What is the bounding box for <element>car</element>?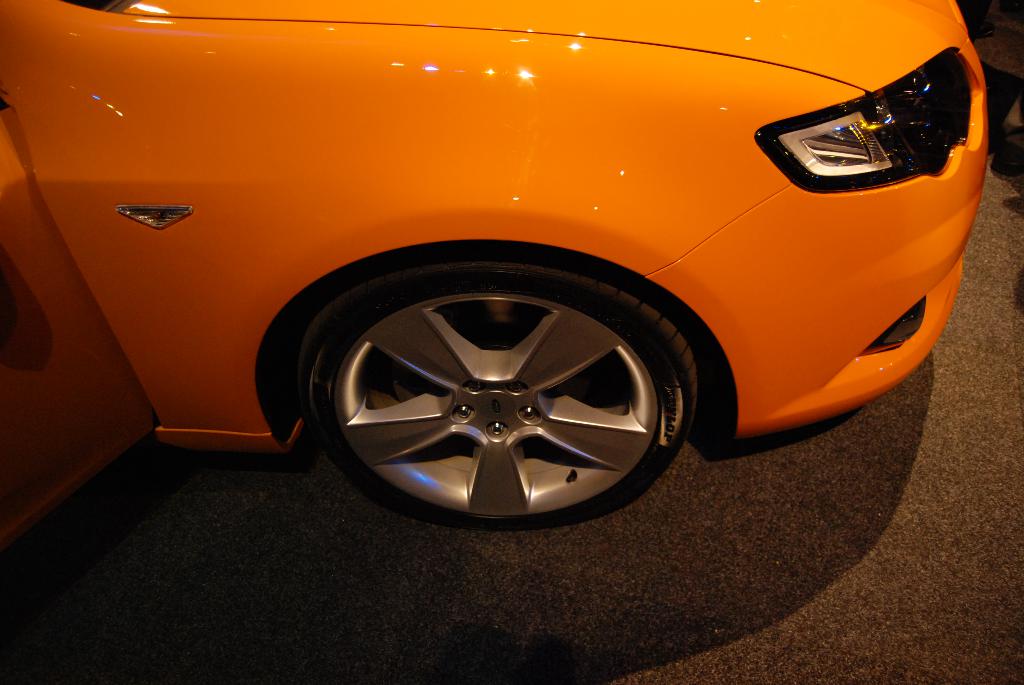
[left=0, top=0, right=986, bottom=533].
